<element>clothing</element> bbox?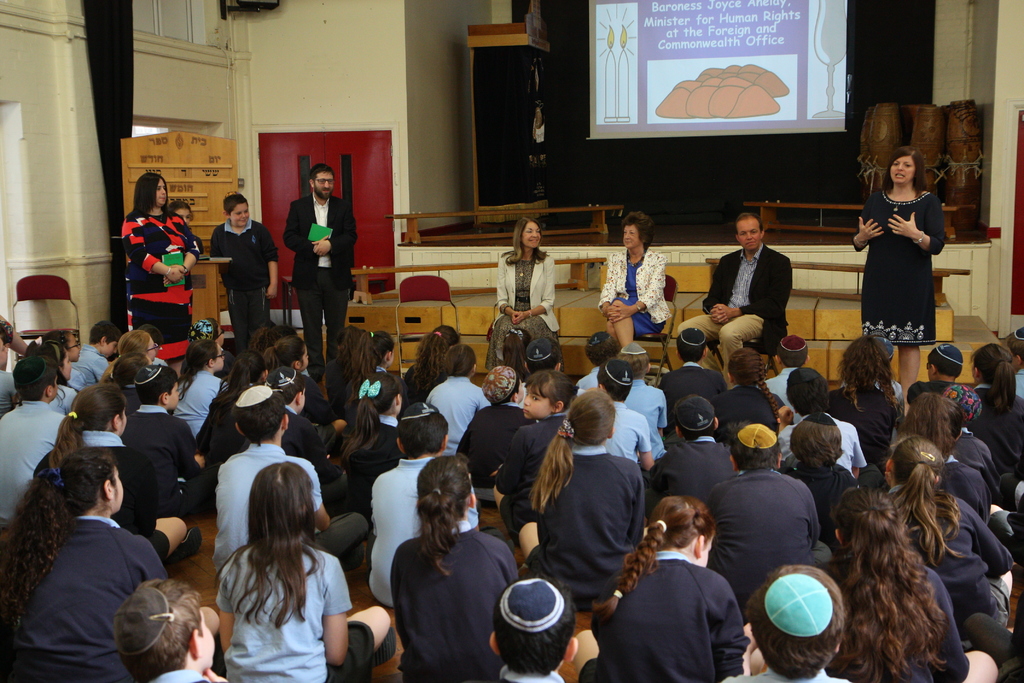
(189, 226, 204, 270)
